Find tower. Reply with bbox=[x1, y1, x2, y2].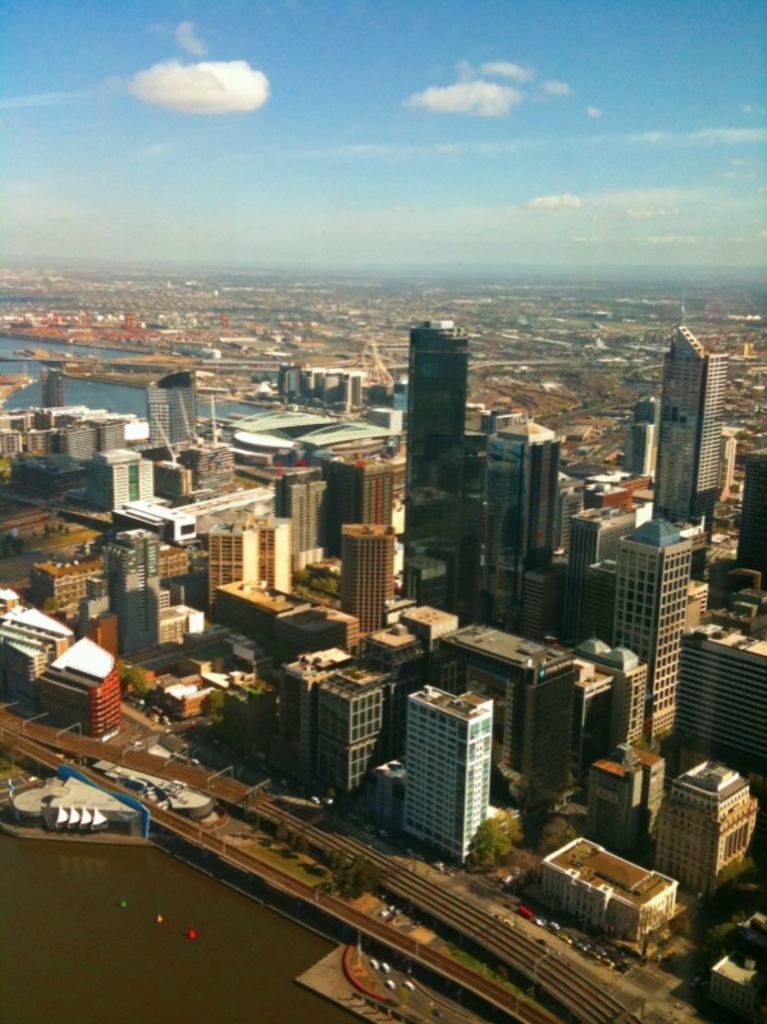
bbox=[296, 372, 376, 422].
